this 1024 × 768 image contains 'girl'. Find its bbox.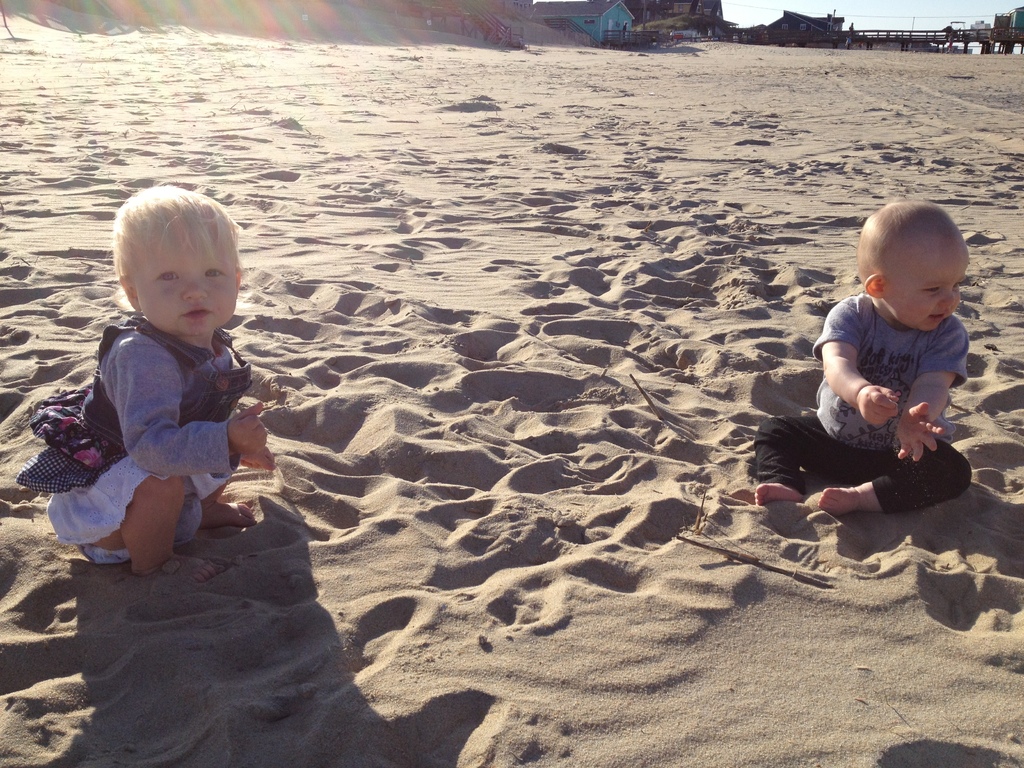
bbox=[12, 186, 276, 584].
